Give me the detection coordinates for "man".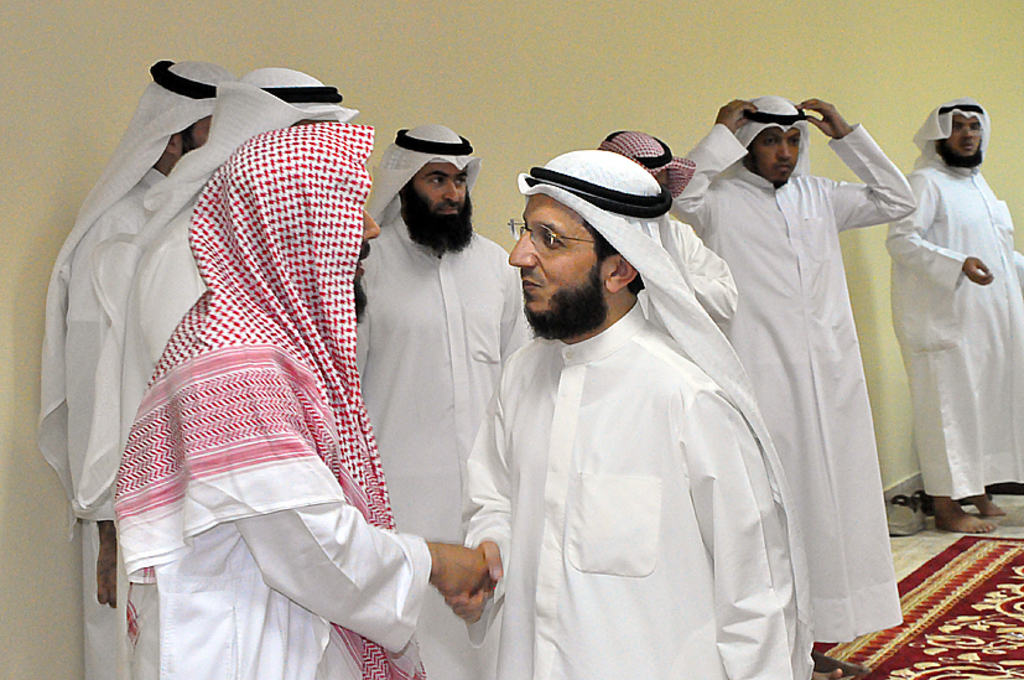
[438,142,817,679].
